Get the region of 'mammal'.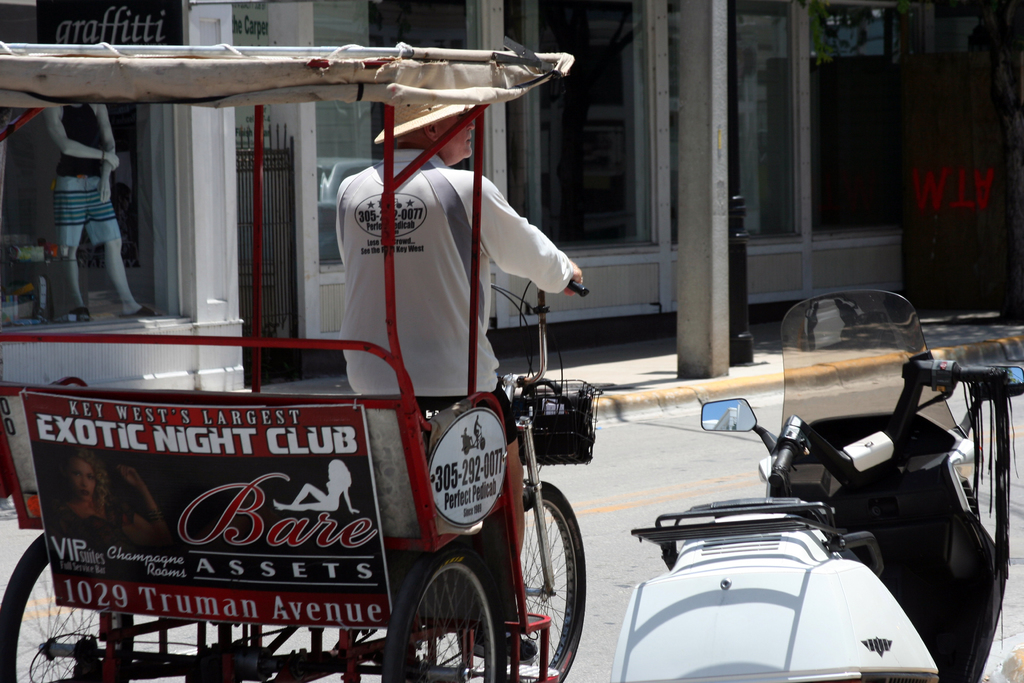
x1=27, y1=108, x2=131, y2=321.
